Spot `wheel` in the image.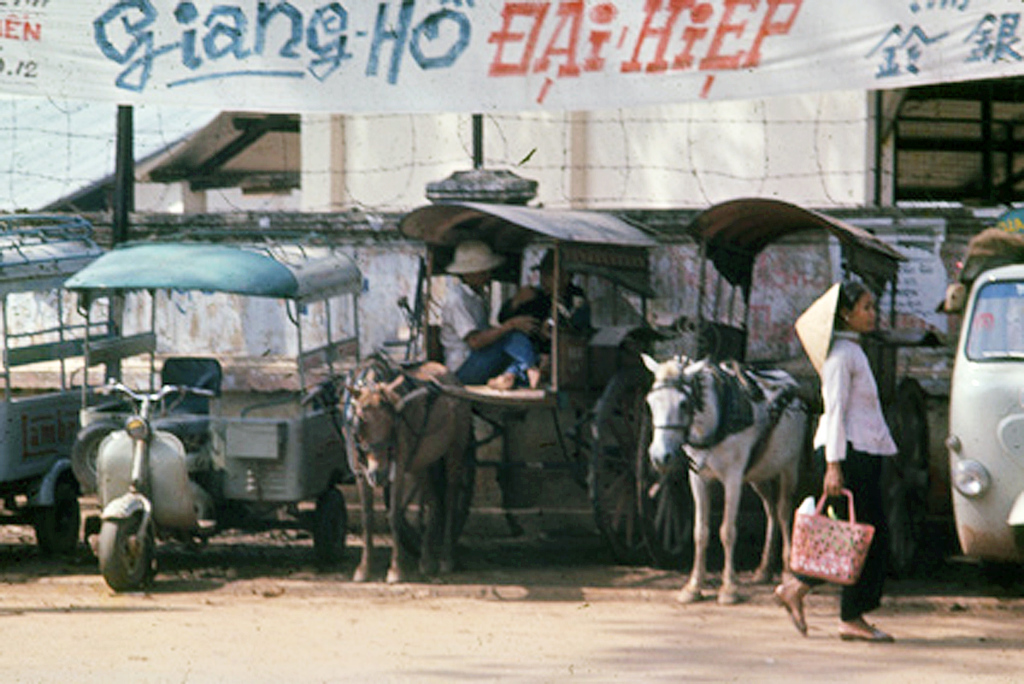
`wheel` found at <bbox>87, 499, 157, 593</bbox>.
